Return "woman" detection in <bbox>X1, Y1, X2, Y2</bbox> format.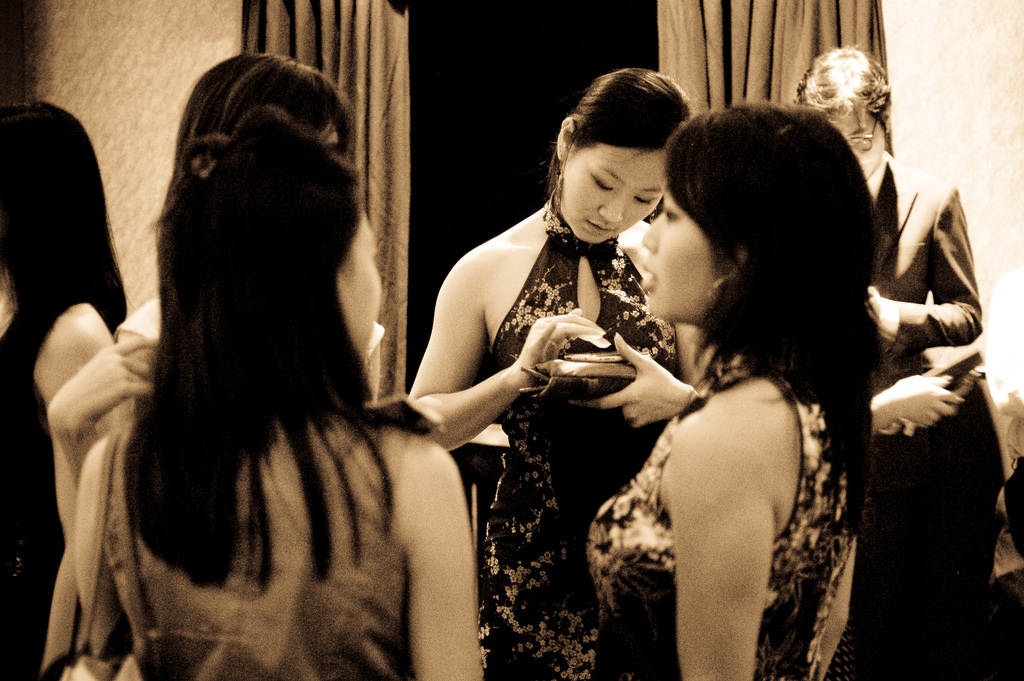
<bbox>0, 97, 129, 680</bbox>.
